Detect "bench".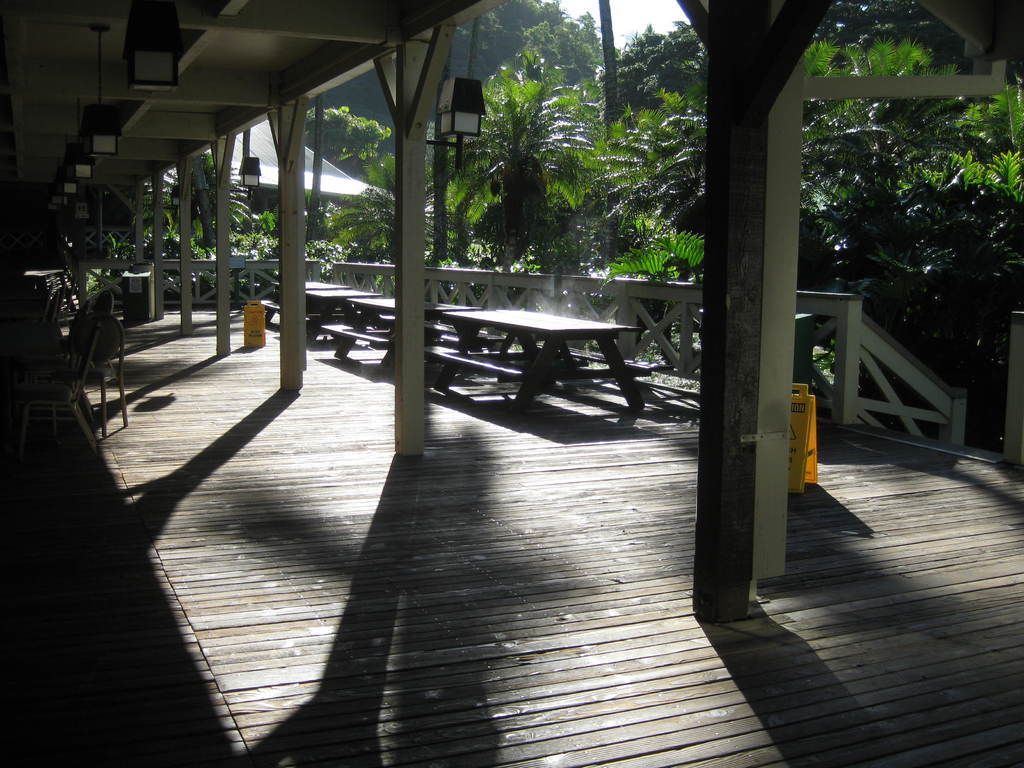
Detected at 241/281/376/347.
